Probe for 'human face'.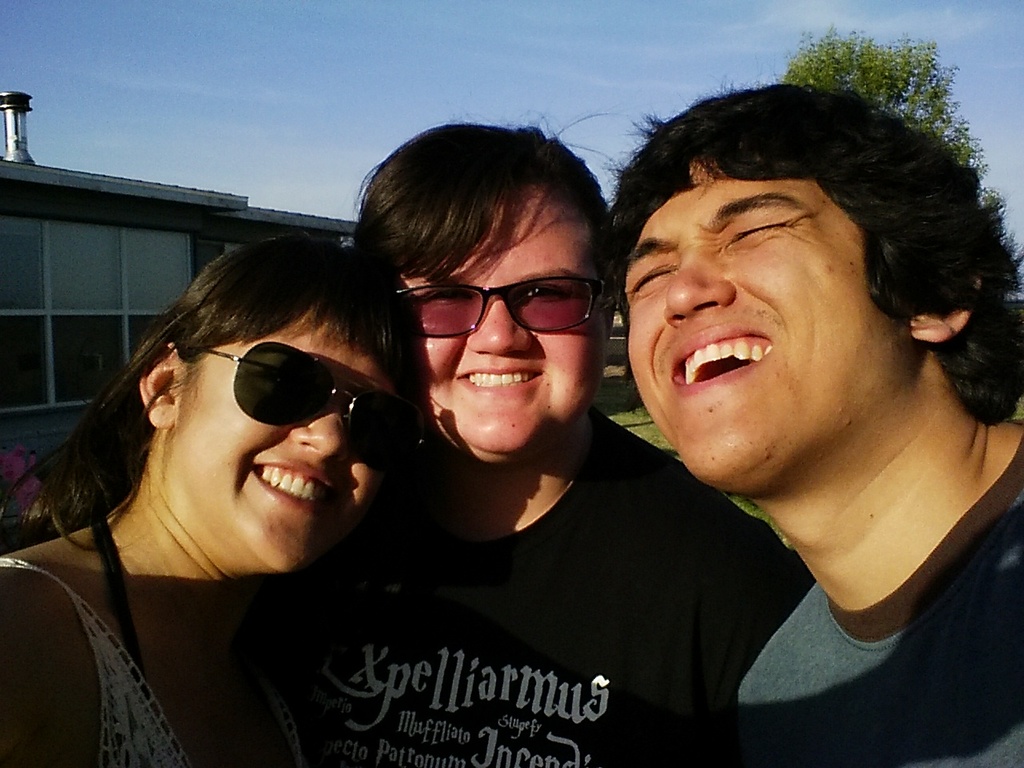
Probe result: {"x1": 402, "y1": 190, "x2": 610, "y2": 458}.
